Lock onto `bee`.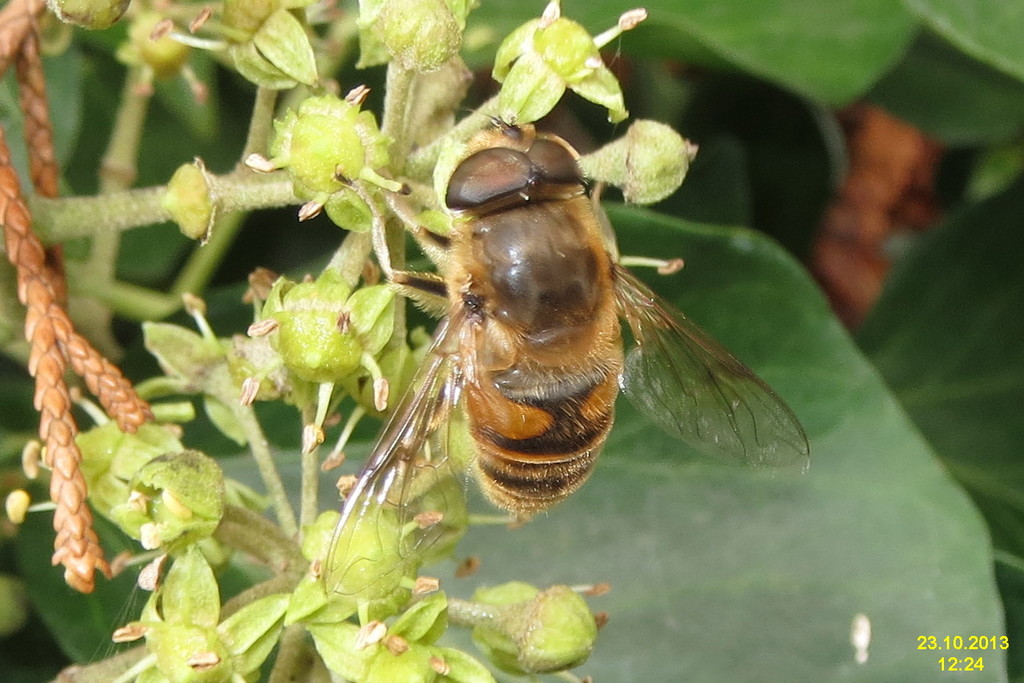
Locked: <region>311, 120, 802, 577</region>.
